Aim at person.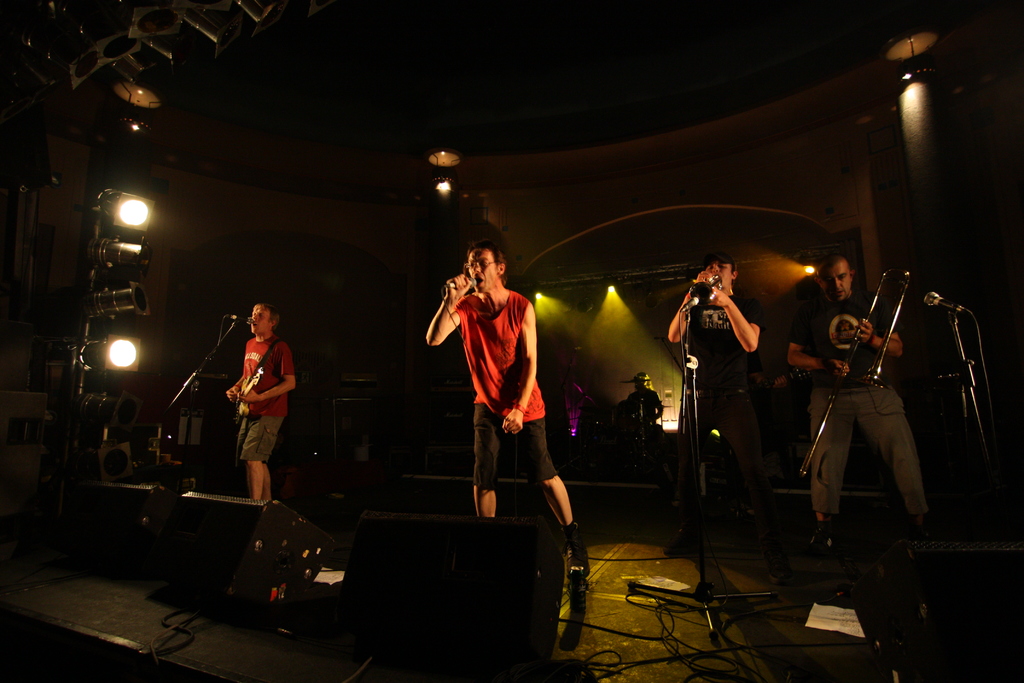
Aimed at 433 233 557 545.
